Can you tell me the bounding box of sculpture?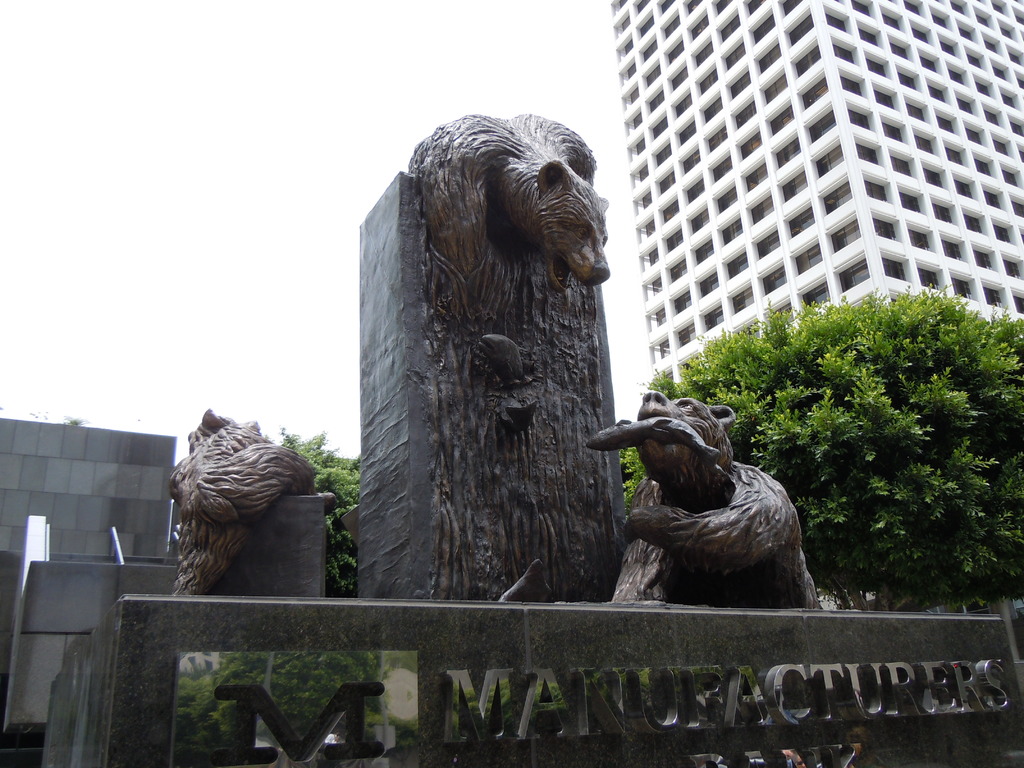
<bbox>356, 112, 630, 602</bbox>.
